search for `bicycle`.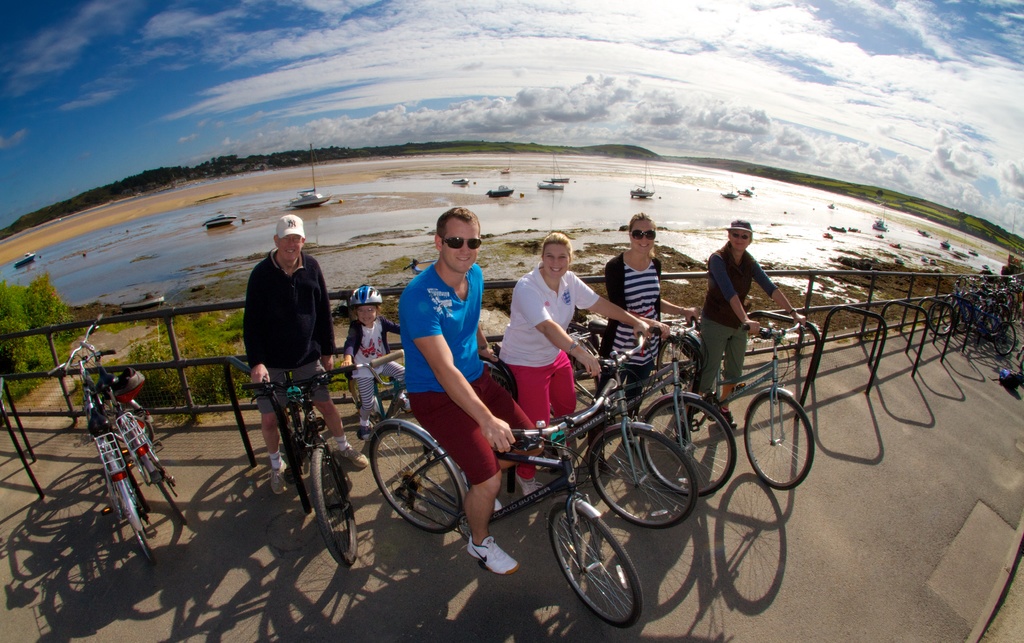
Found at BBox(660, 319, 817, 501).
